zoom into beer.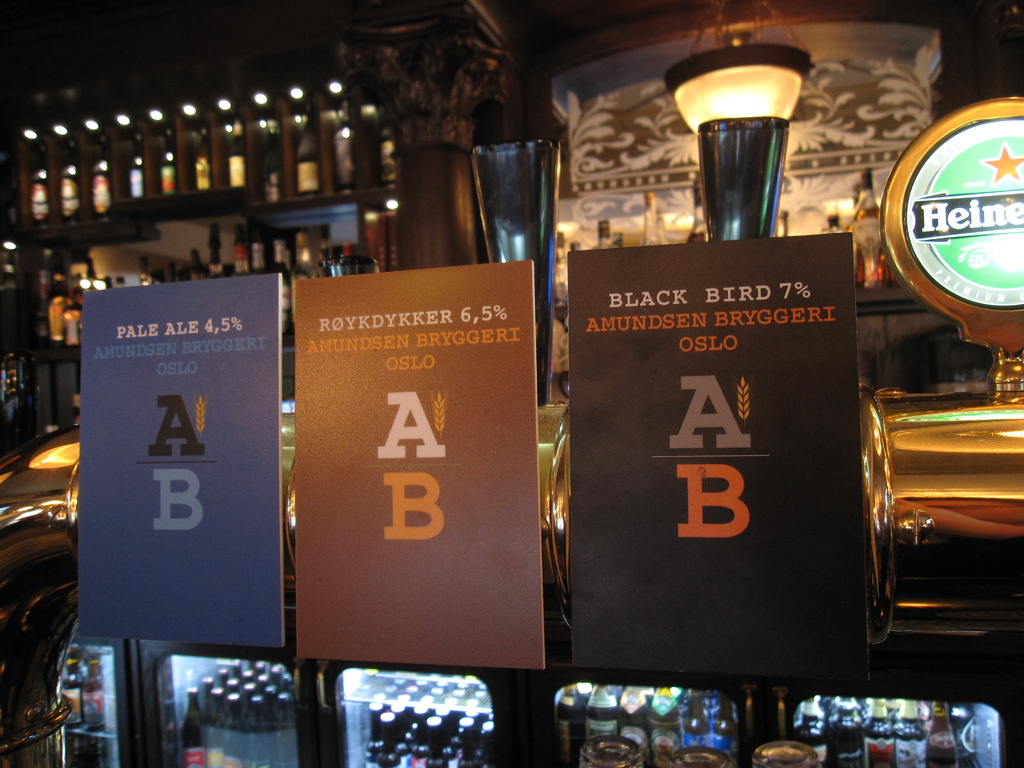
Zoom target: box(29, 126, 56, 223).
